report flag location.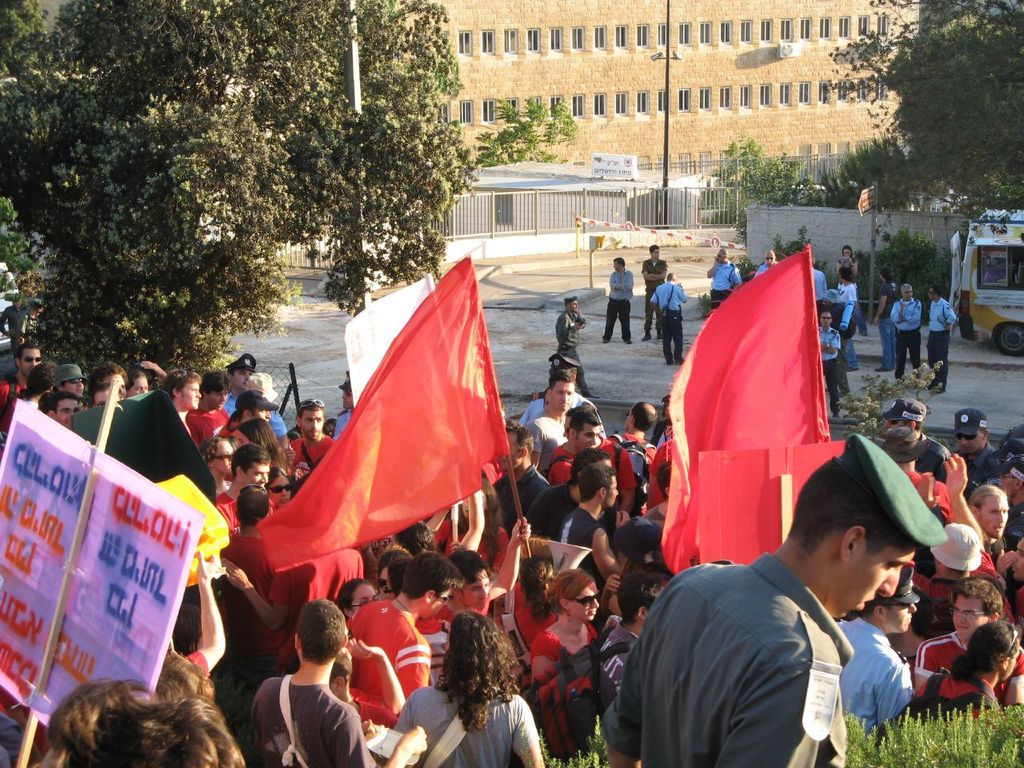
Report: 346, 272, 456, 414.
